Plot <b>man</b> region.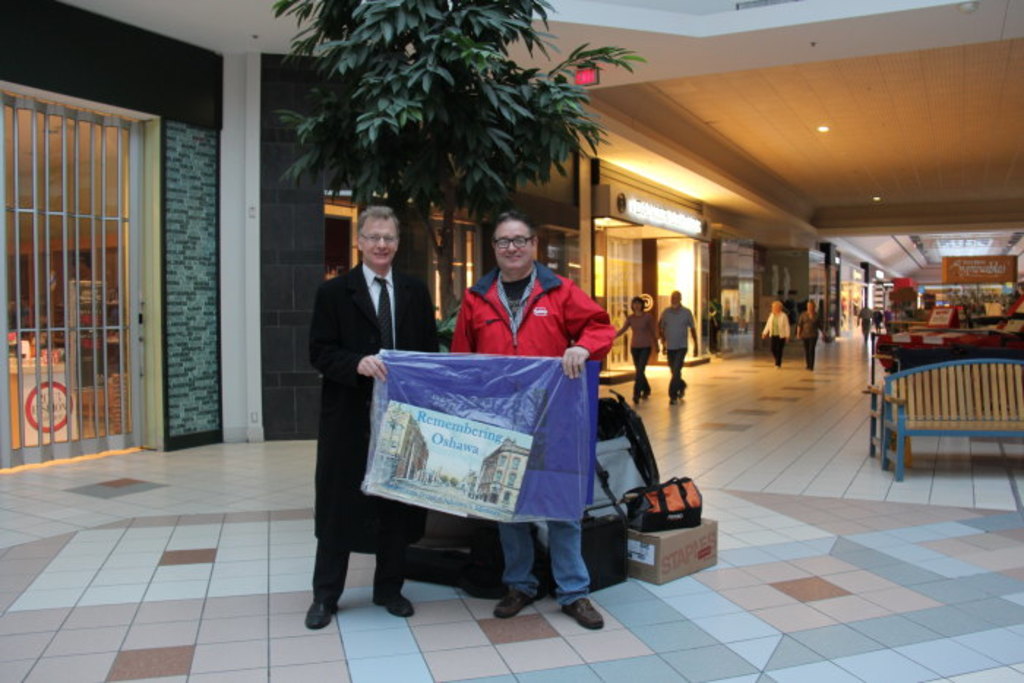
Plotted at <box>449,209,619,633</box>.
